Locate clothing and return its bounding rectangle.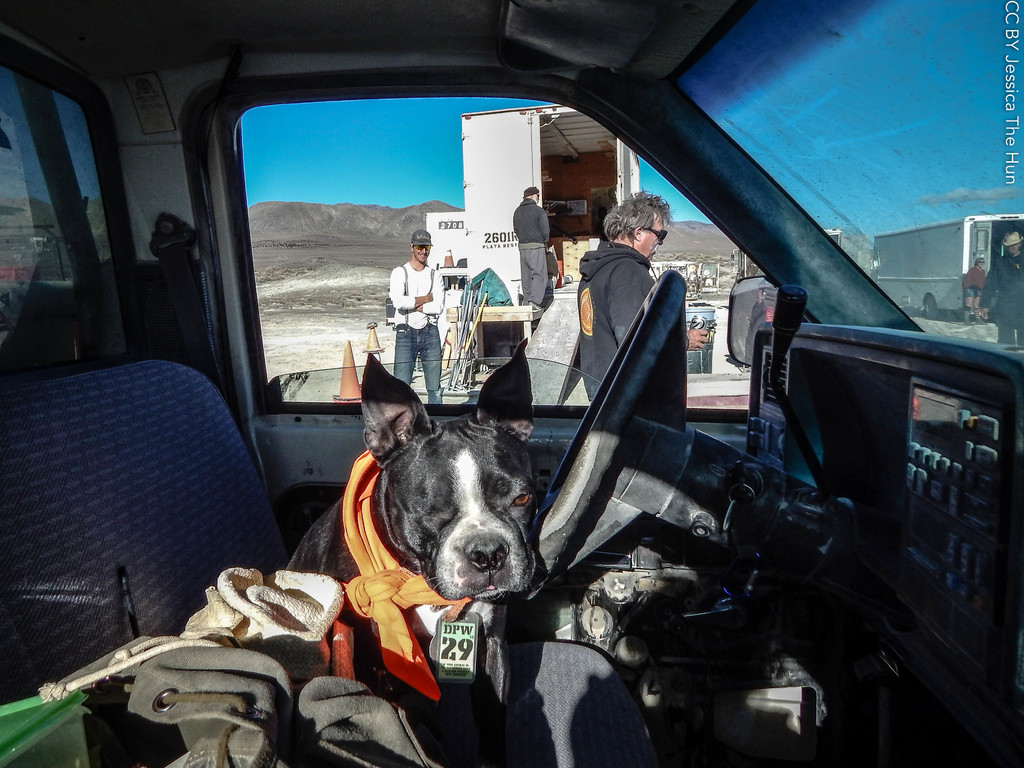
detection(388, 264, 442, 409).
